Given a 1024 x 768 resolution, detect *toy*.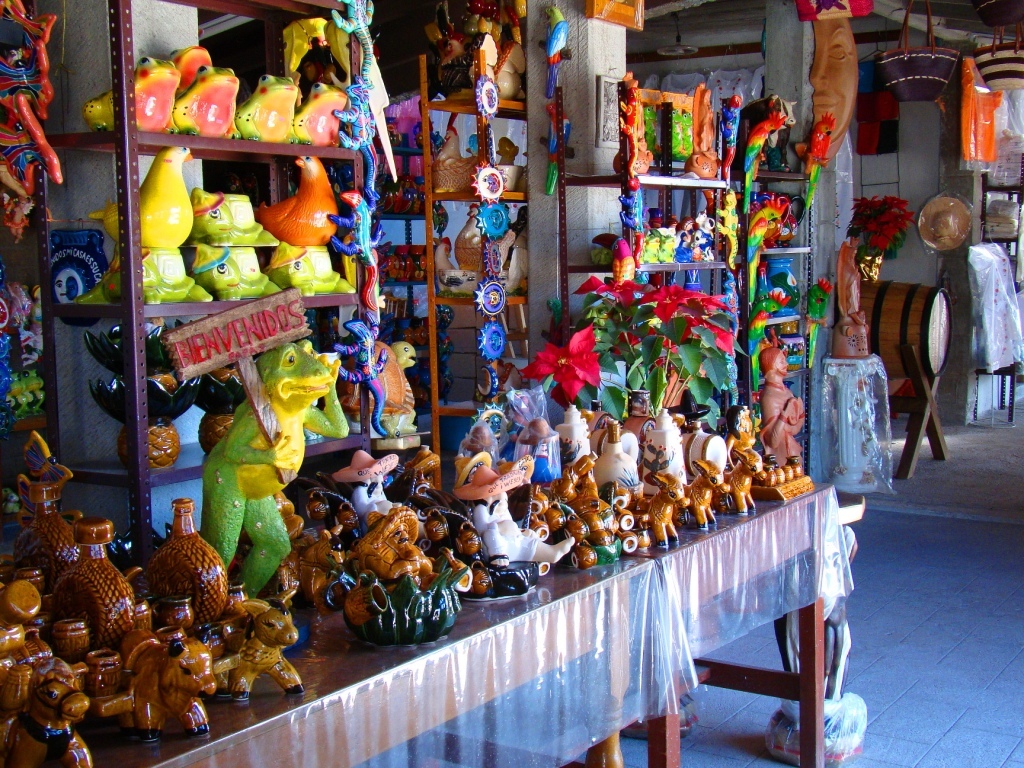
bbox=[328, 0, 383, 81].
